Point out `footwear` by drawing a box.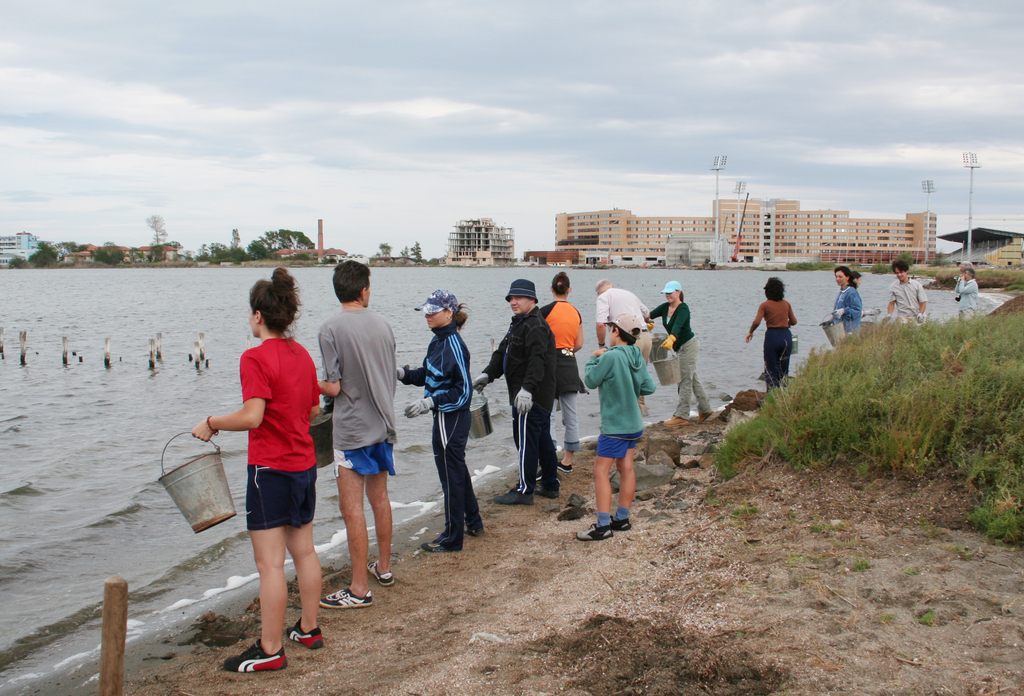
select_region(492, 489, 532, 504).
